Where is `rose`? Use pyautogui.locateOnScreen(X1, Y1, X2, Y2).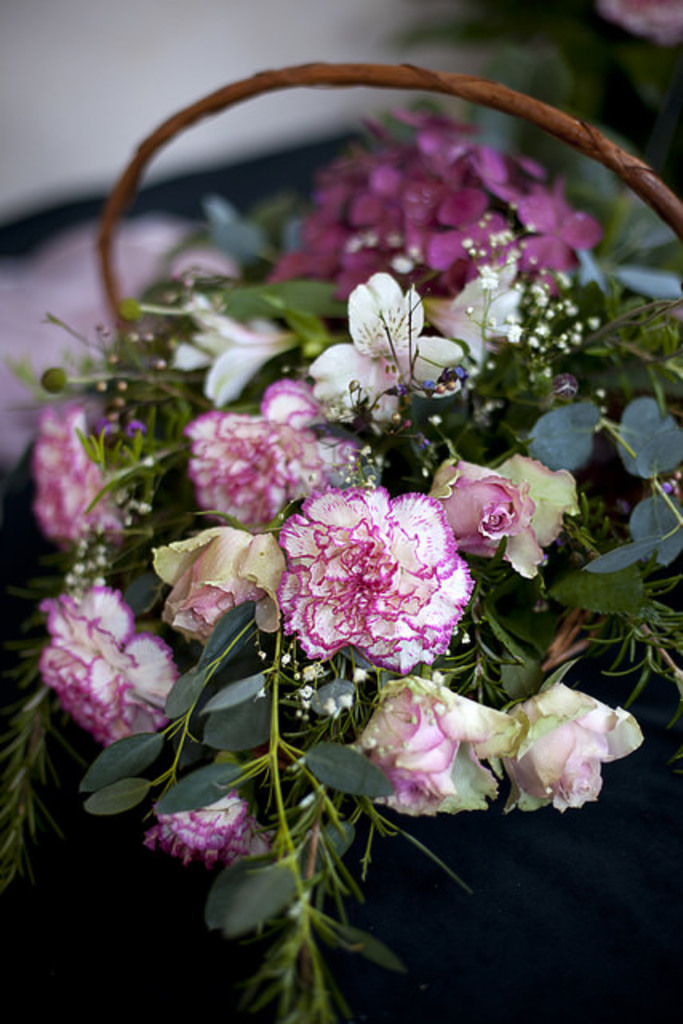
pyautogui.locateOnScreen(274, 483, 475, 672).
